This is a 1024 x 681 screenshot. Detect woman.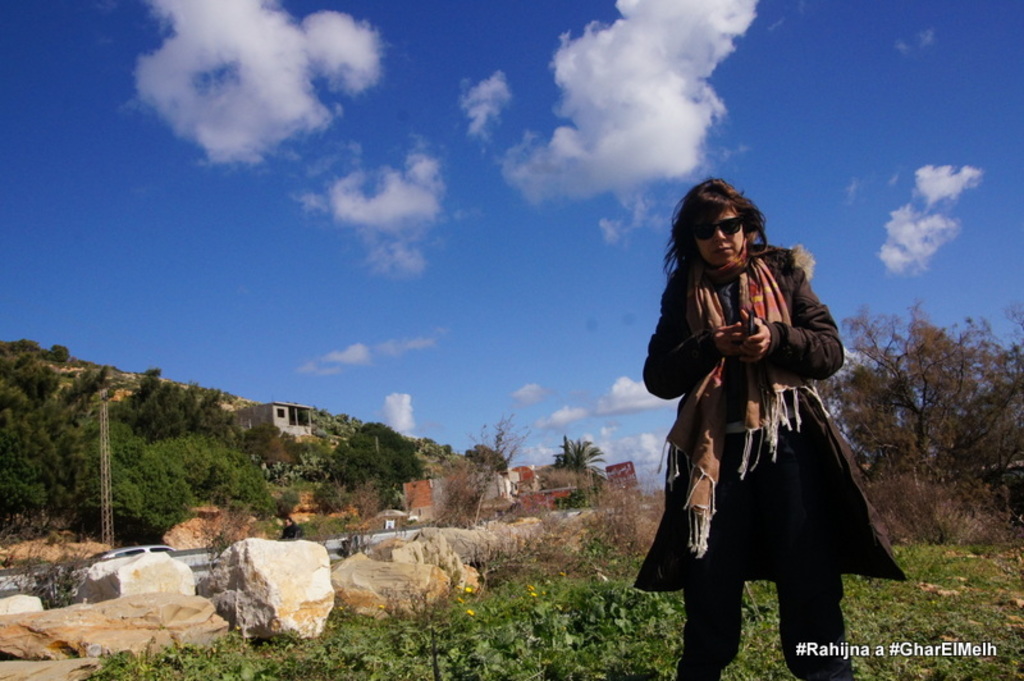
box(644, 177, 882, 664).
